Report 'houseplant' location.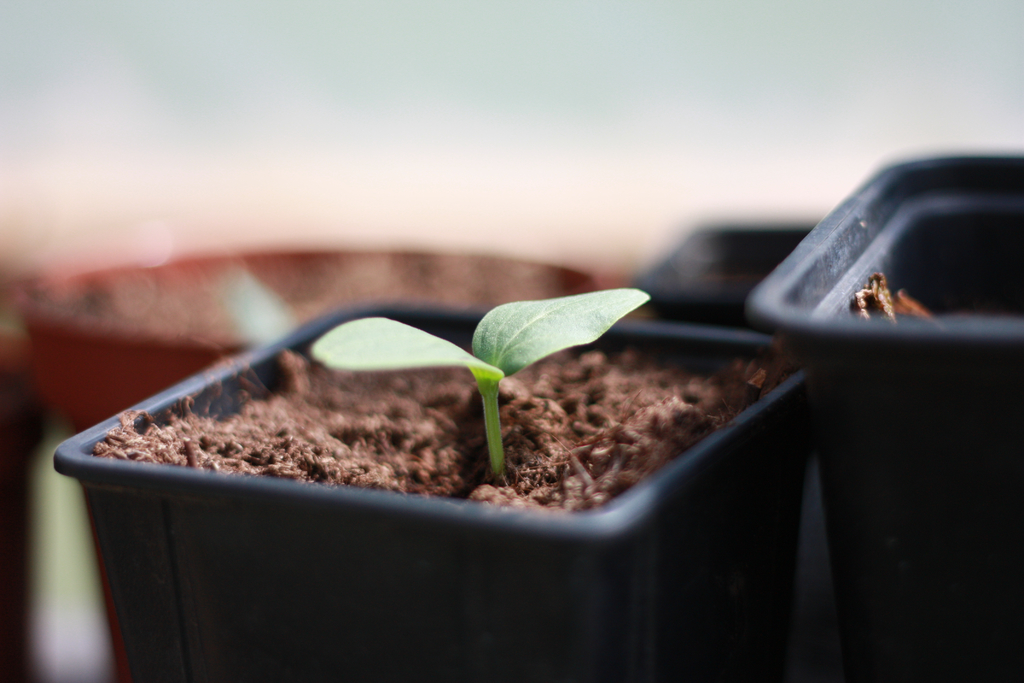
Report: BBox(50, 282, 816, 682).
